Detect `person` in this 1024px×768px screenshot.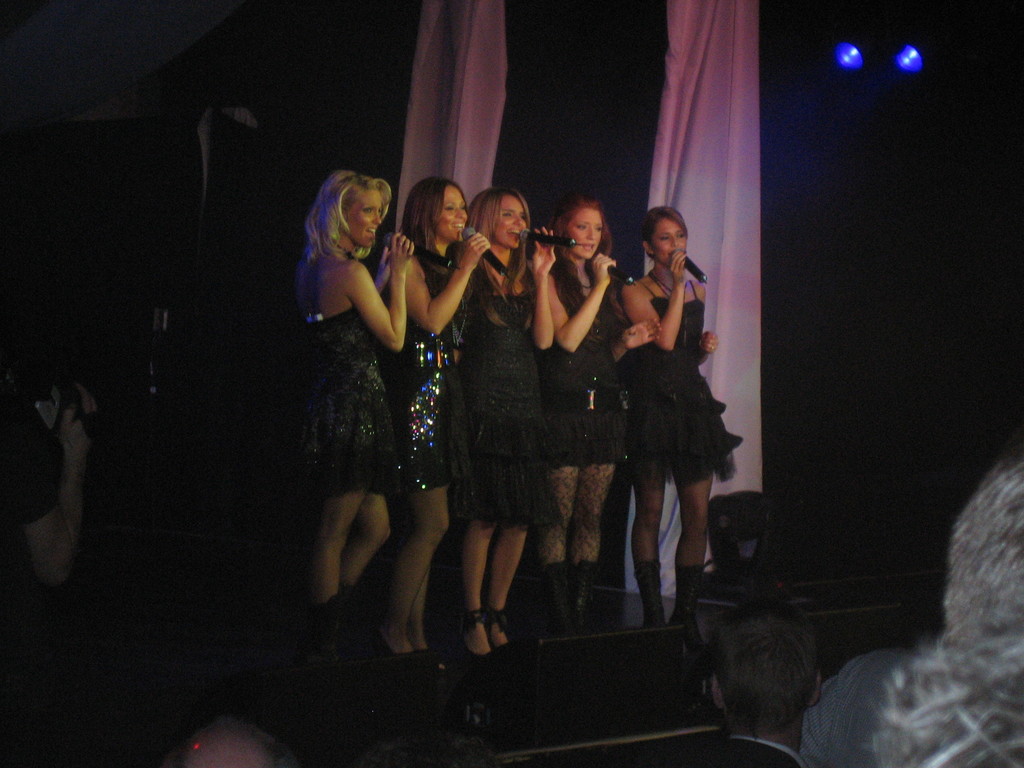
Detection: [371,172,493,676].
